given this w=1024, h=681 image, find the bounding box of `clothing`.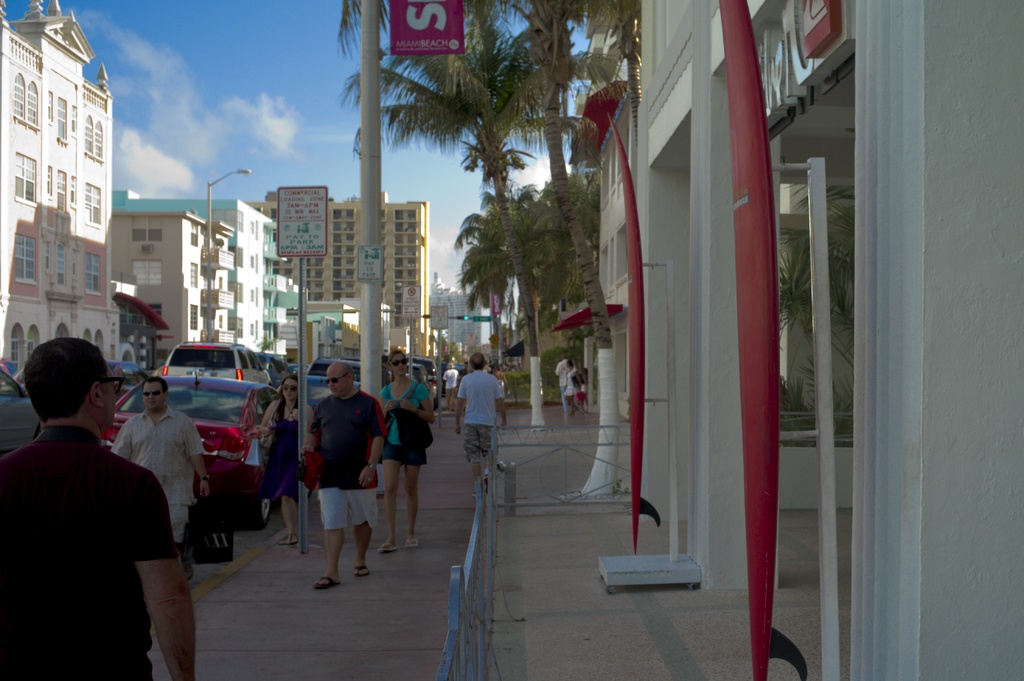
[left=562, top=365, right=580, bottom=396].
